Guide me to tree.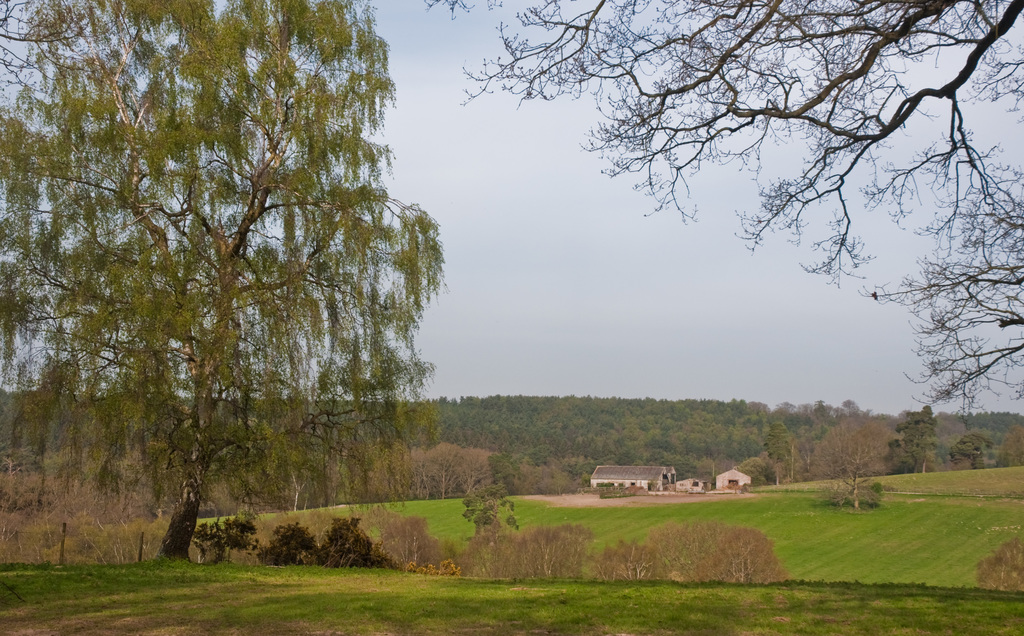
Guidance: crop(808, 415, 895, 515).
